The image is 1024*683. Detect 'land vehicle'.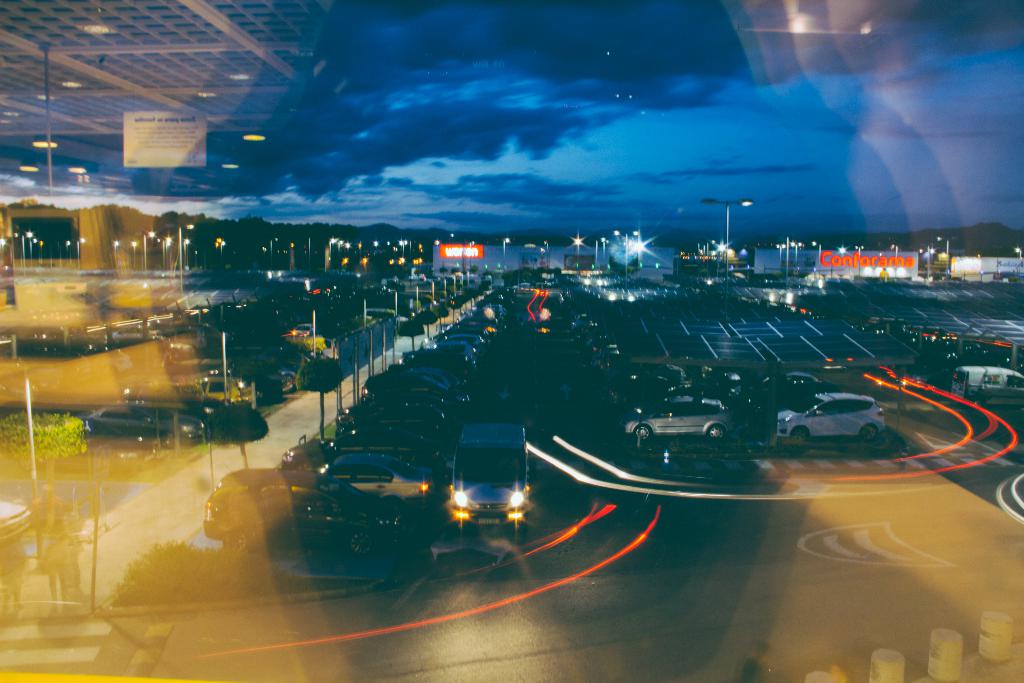
Detection: left=449, top=424, right=531, bottom=536.
